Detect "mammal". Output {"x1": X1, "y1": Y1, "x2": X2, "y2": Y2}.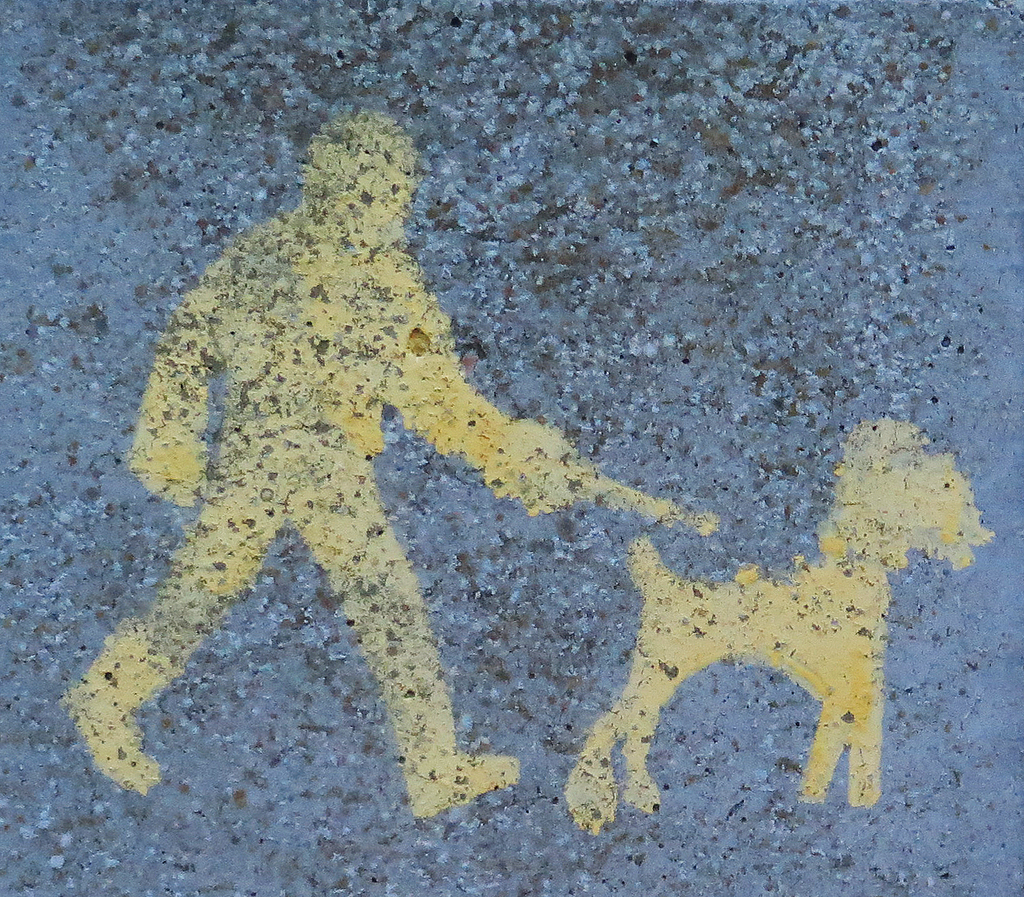
{"x1": 56, "y1": 93, "x2": 719, "y2": 825}.
